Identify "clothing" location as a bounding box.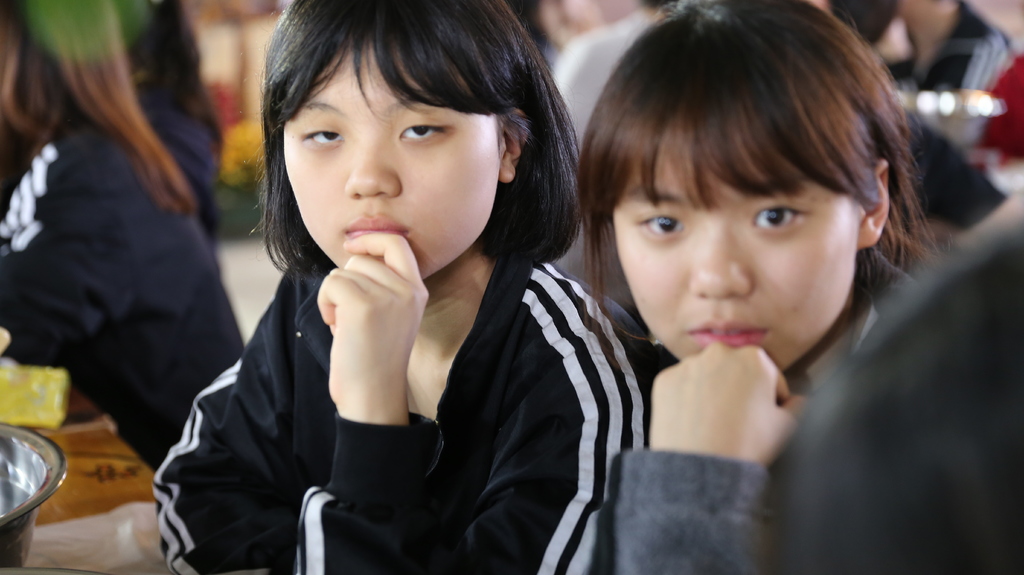
<bbox>888, 0, 1014, 119</bbox>.
